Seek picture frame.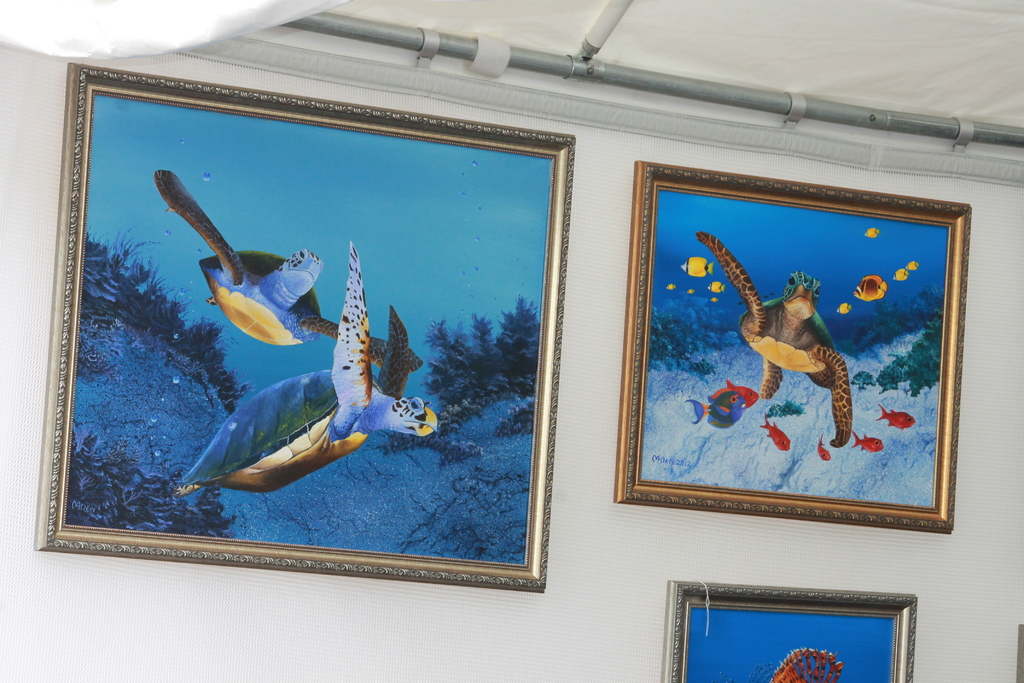
612/163/971/534.
